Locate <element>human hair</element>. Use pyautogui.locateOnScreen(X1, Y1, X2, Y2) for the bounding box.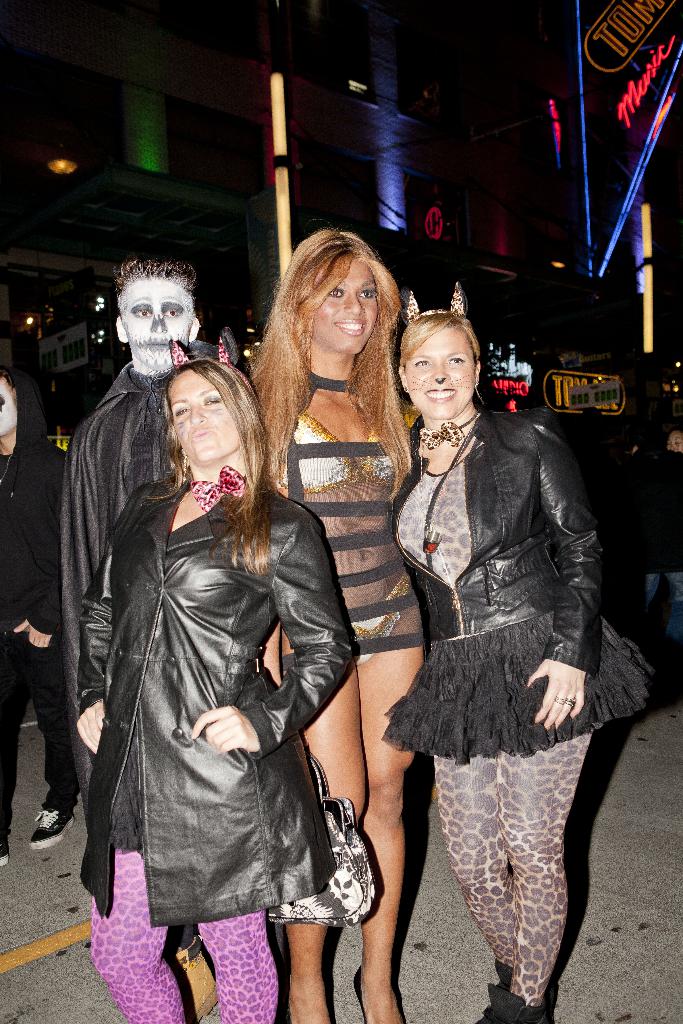
pyautogui.locateOnScreen(241, 217, 415, 504).
